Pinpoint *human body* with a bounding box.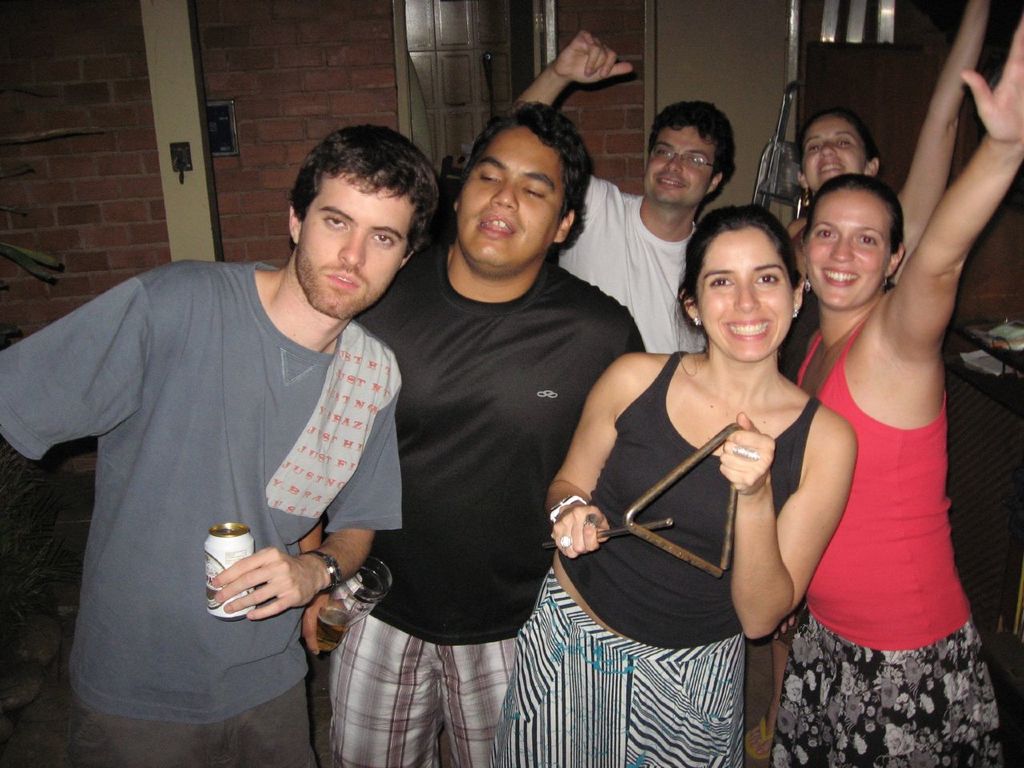
<region>302, 246, 648, 767</region>.
